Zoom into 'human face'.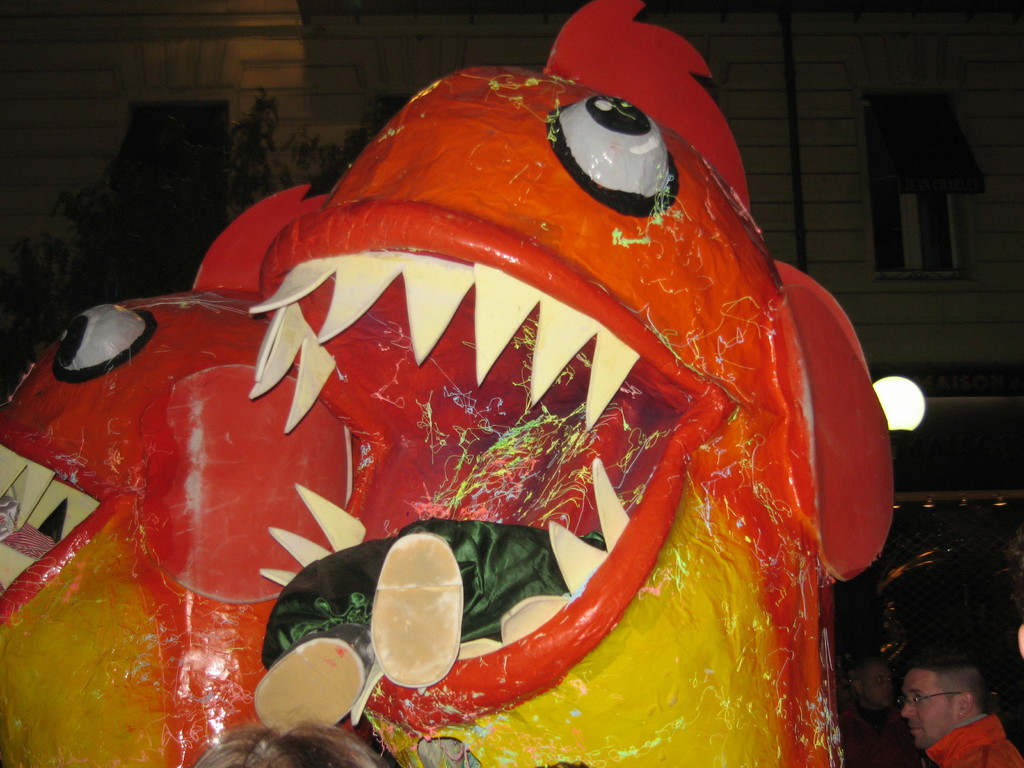
Zoom target: x1=864 y1=662 x2=897 y2=710.
